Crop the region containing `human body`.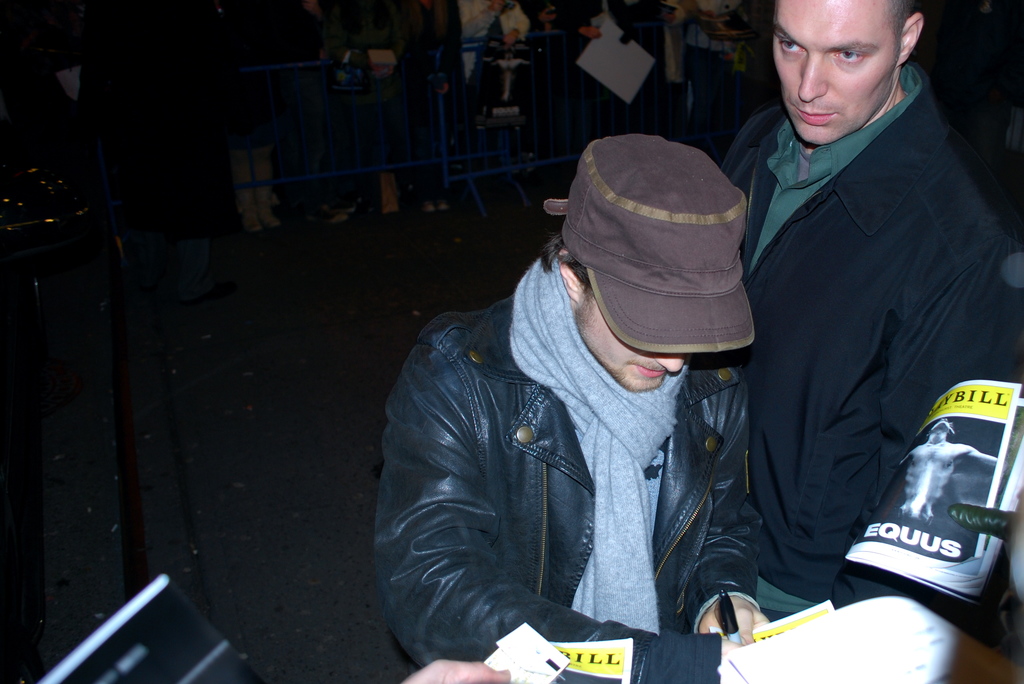
Crop region: box=[567, 0, 679, 147].
